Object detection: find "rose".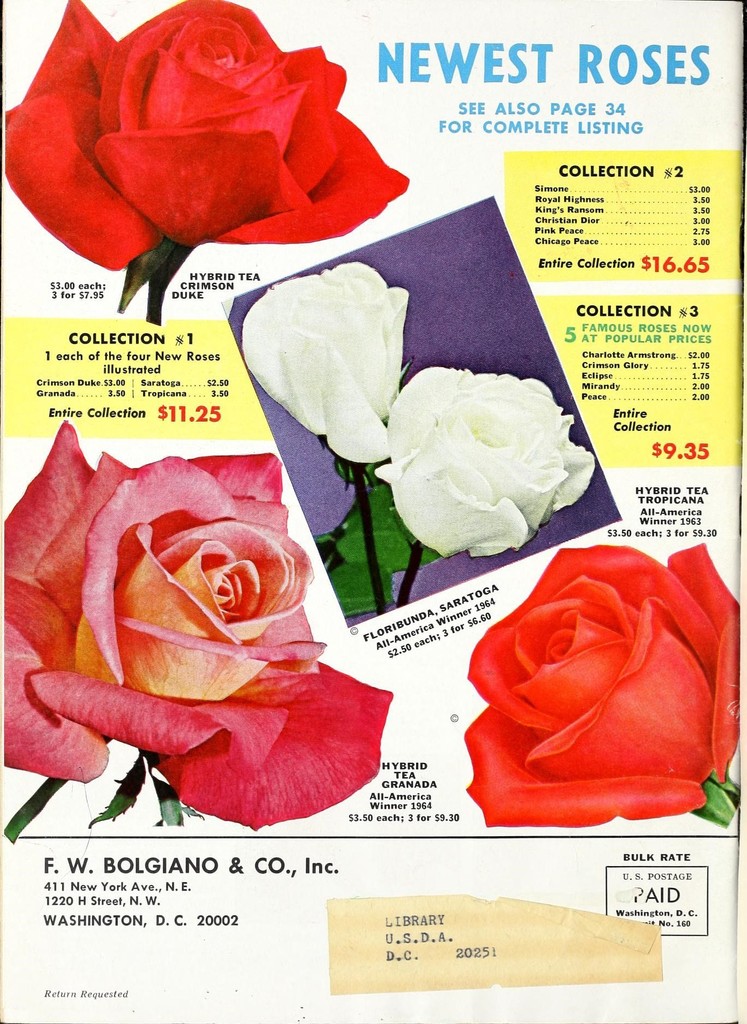
detection(1, 421, 391, 830).
